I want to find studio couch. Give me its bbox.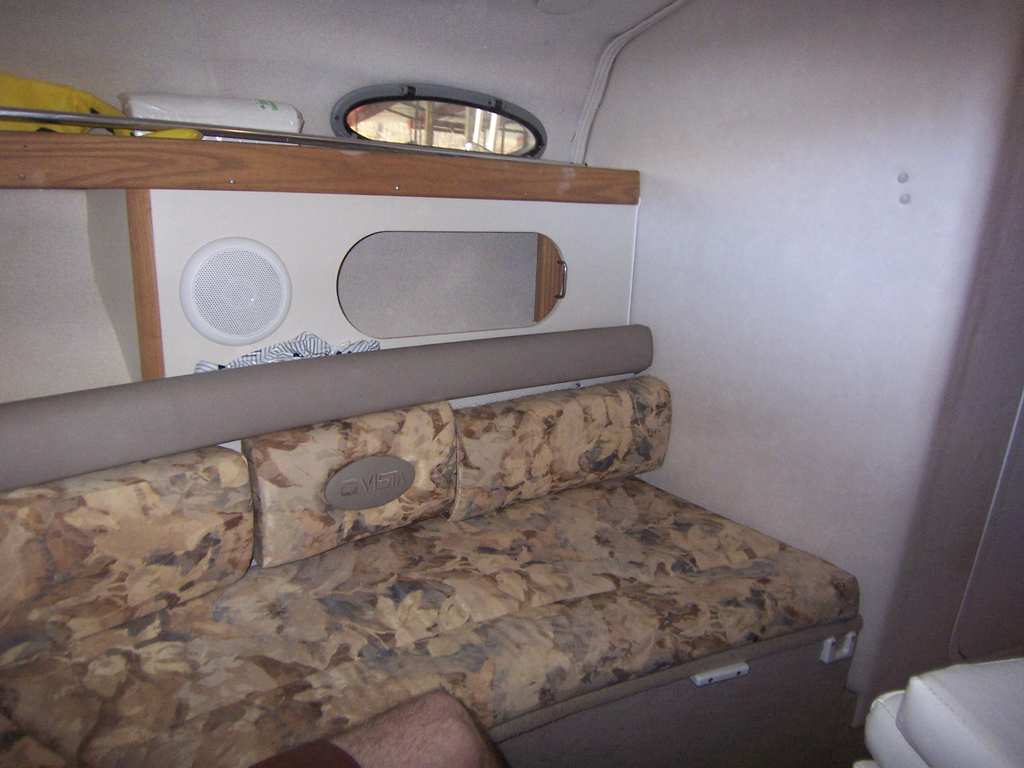
(3, 371, 866, 767).
